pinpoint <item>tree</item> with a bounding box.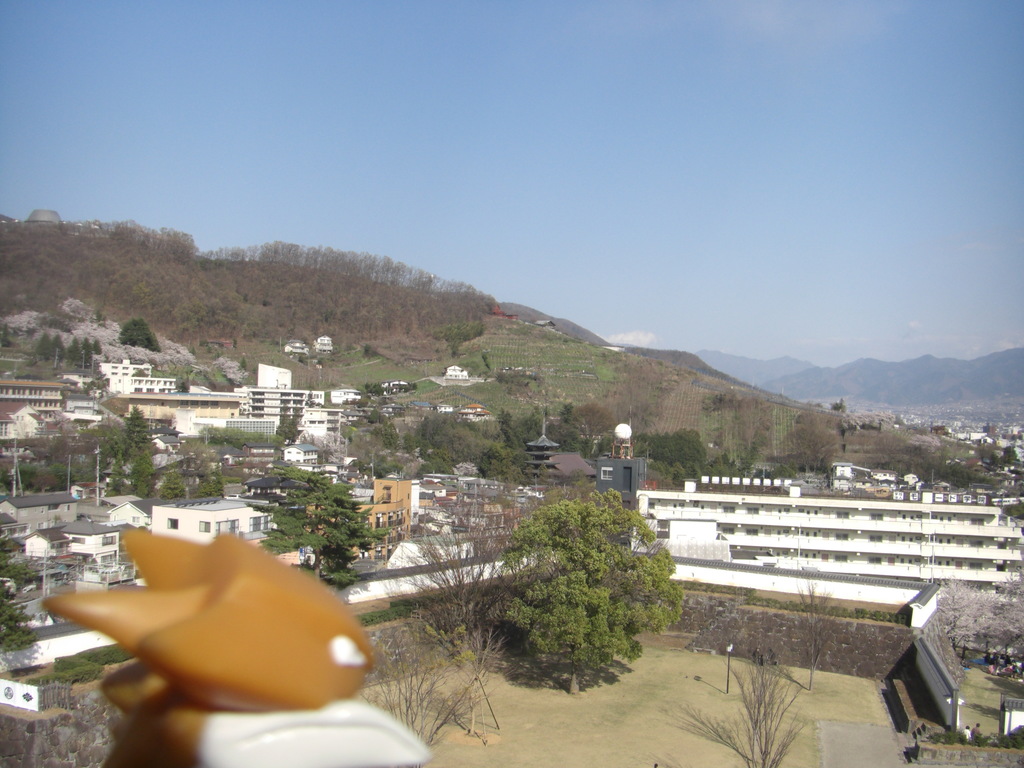
81 333 93 375.
